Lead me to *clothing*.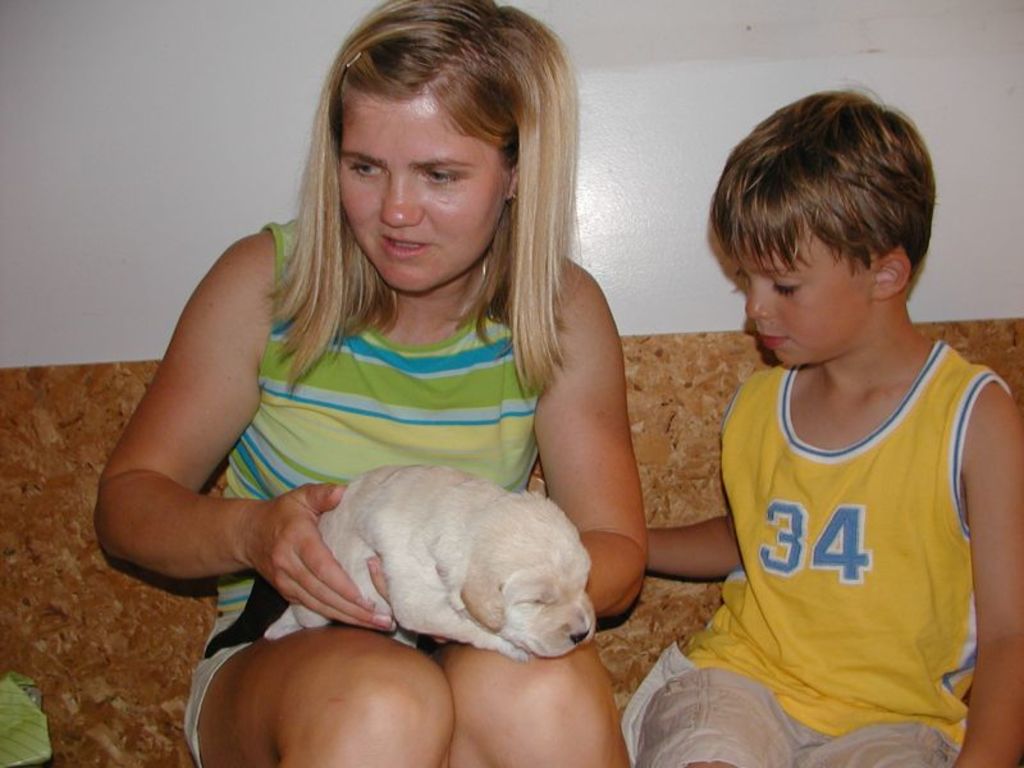
Lead to crop(678, 314, 991, 732).
